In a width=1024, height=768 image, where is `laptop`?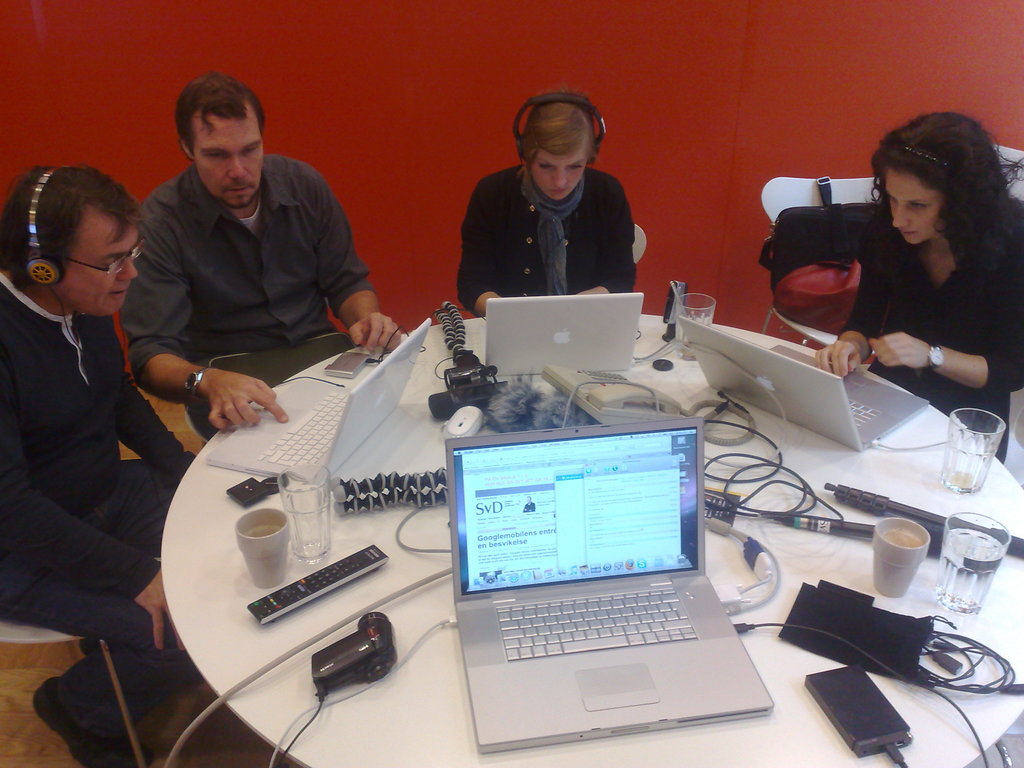
x1=488 y1=296 x2=644 y2=371.
